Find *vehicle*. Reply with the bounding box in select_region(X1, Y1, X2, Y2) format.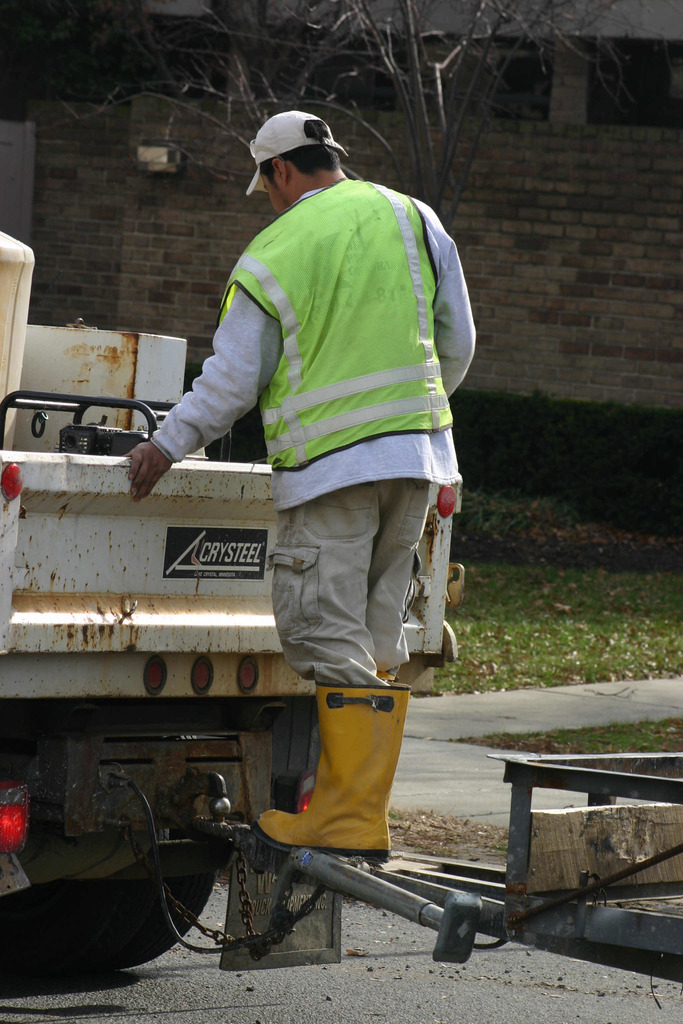
select_region(0, 227, 463, 995).
